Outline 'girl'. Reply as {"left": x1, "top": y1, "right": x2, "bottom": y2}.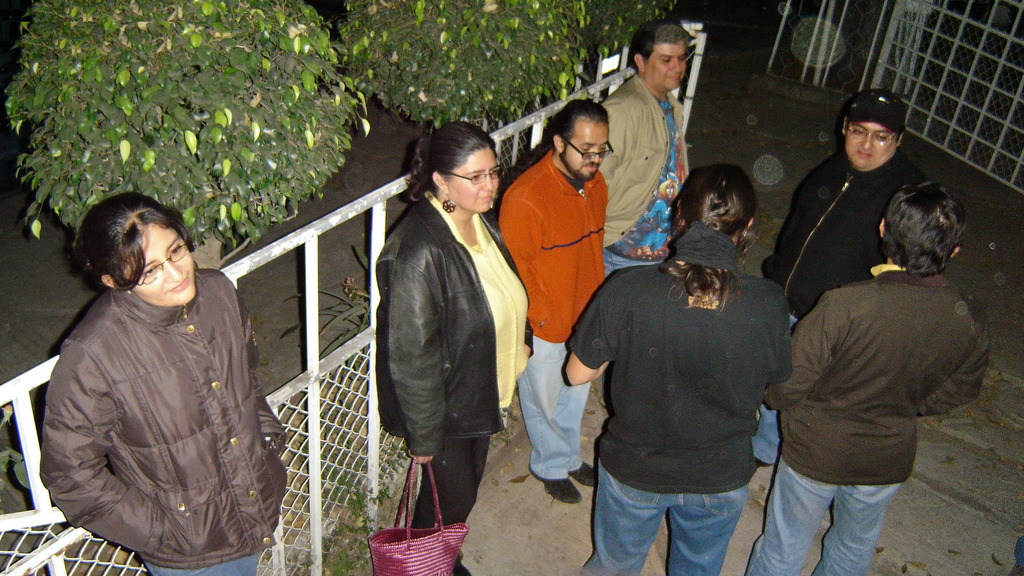
{"left": 36, "top": 186, "right": 286, "bottom": 575}.
